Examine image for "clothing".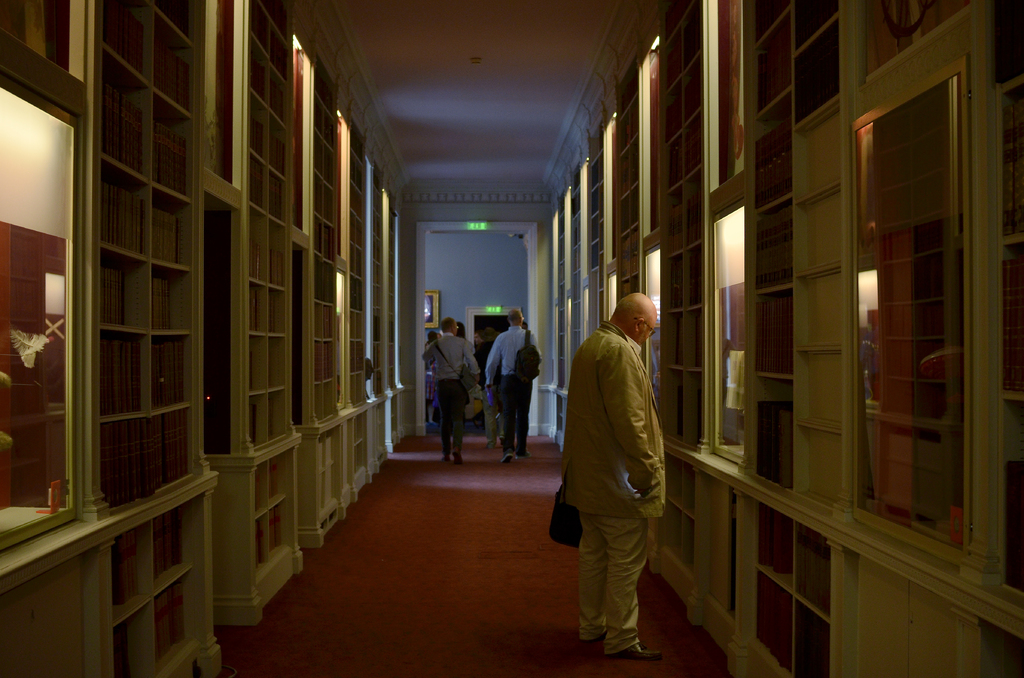
Examination result: l=559, t=313, r=678, b=653.
